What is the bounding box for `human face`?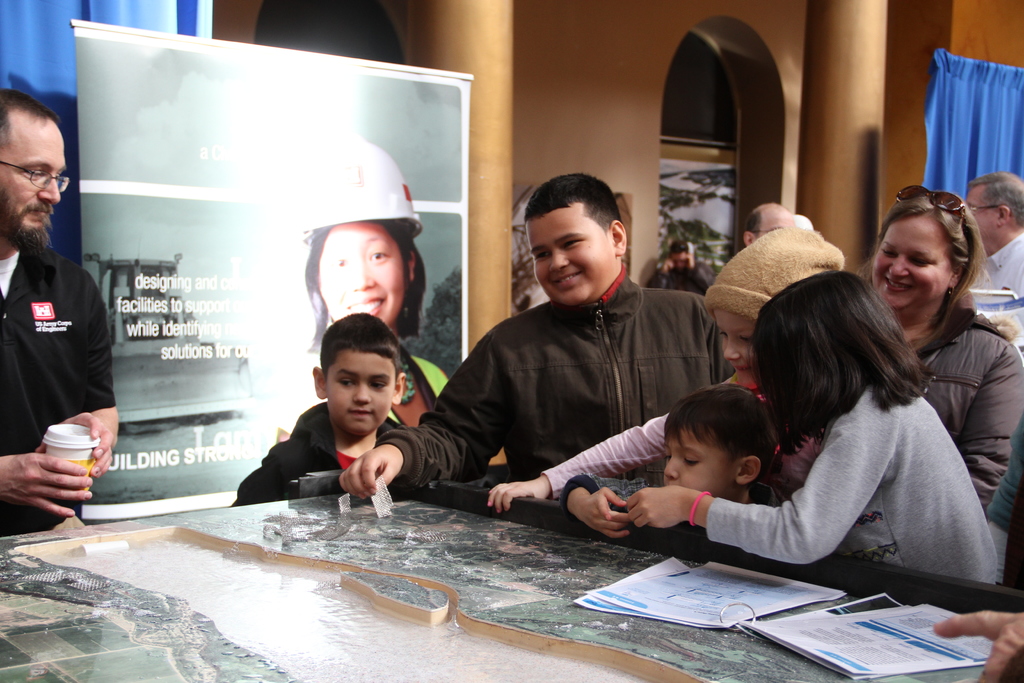
<bbox>317, 220, 404, 349</bbox>.
